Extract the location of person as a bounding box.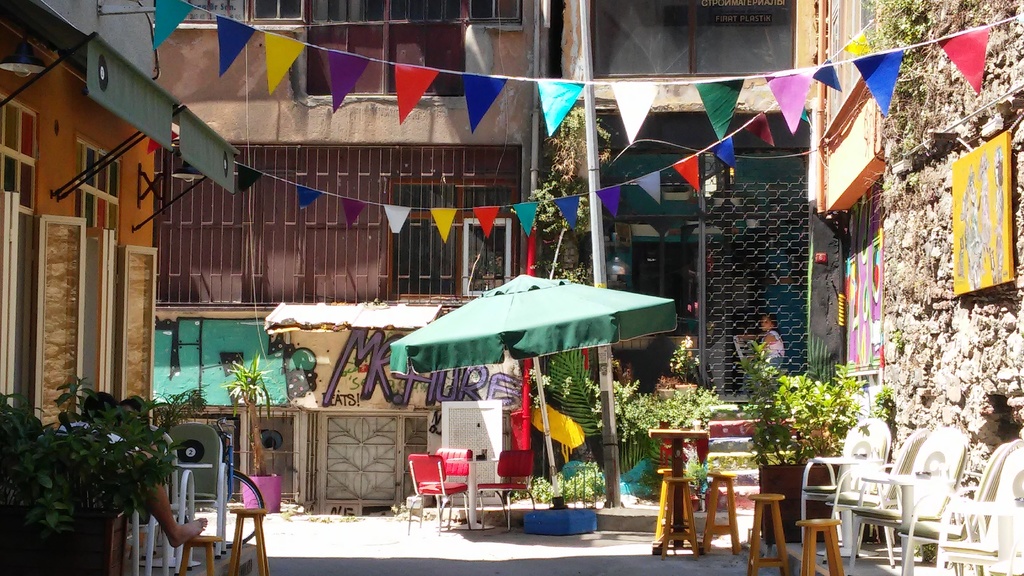
{"left": 748, "top": 311, "right": 807, "bottom": 386}.
